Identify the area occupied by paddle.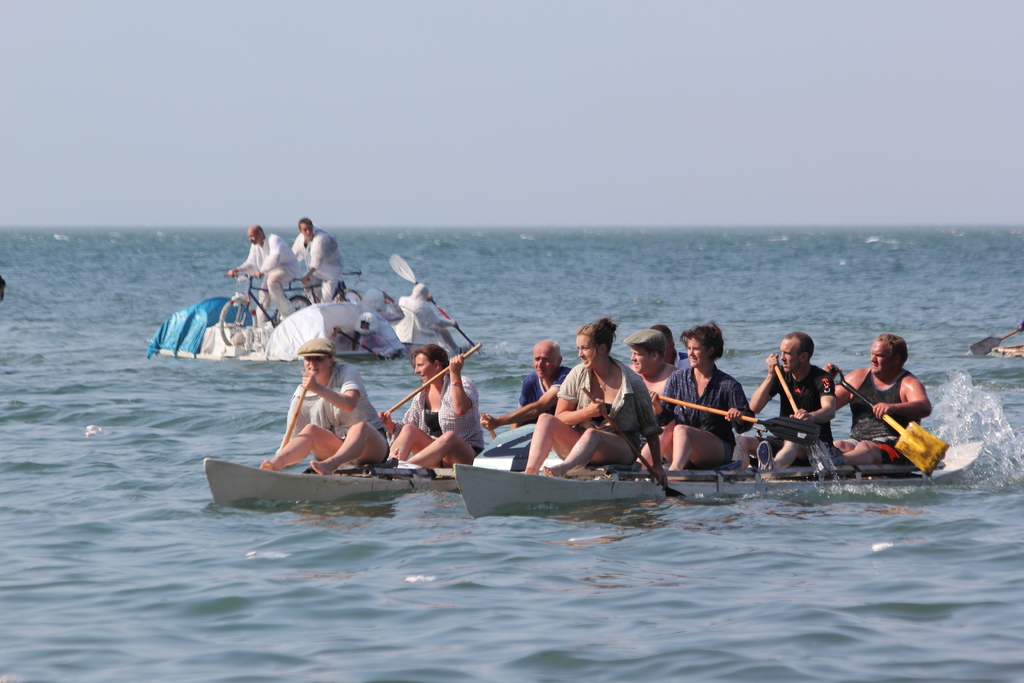
Area: [left=582, top=388, right=687, bottom=497].
